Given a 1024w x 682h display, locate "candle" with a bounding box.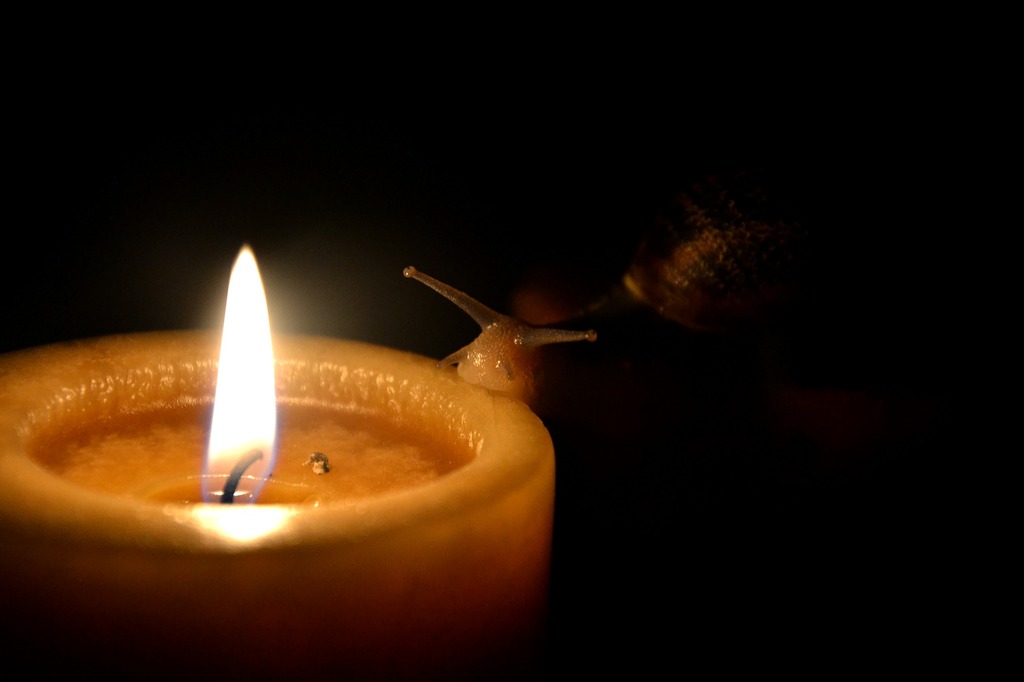
Located: bbox(6, 239, 556, 681).
